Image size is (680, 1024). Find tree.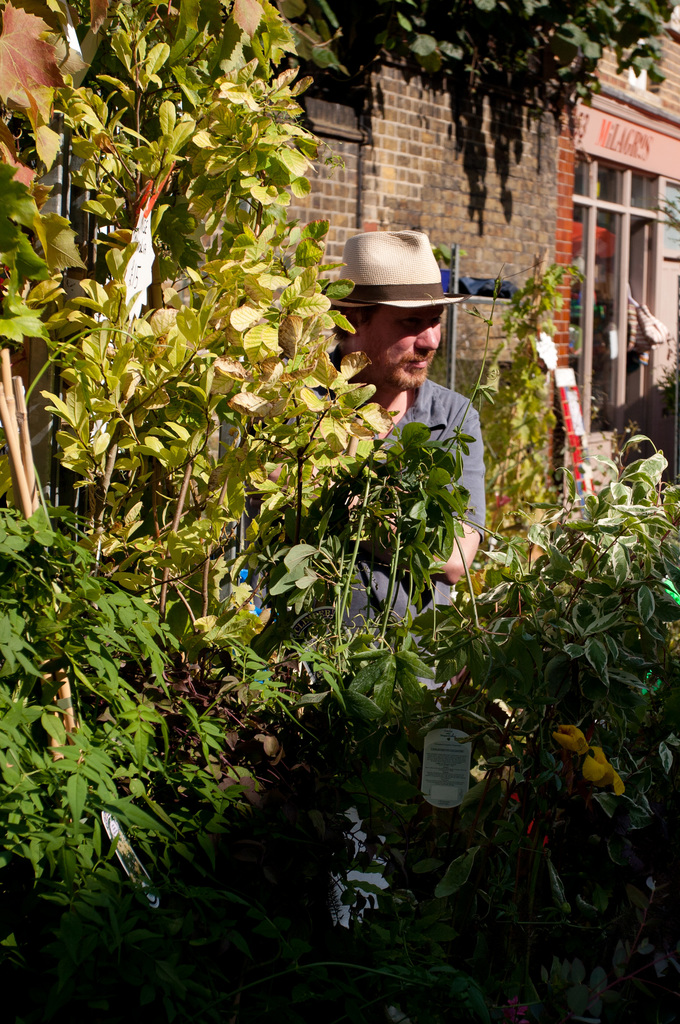
42/16/385/692.
